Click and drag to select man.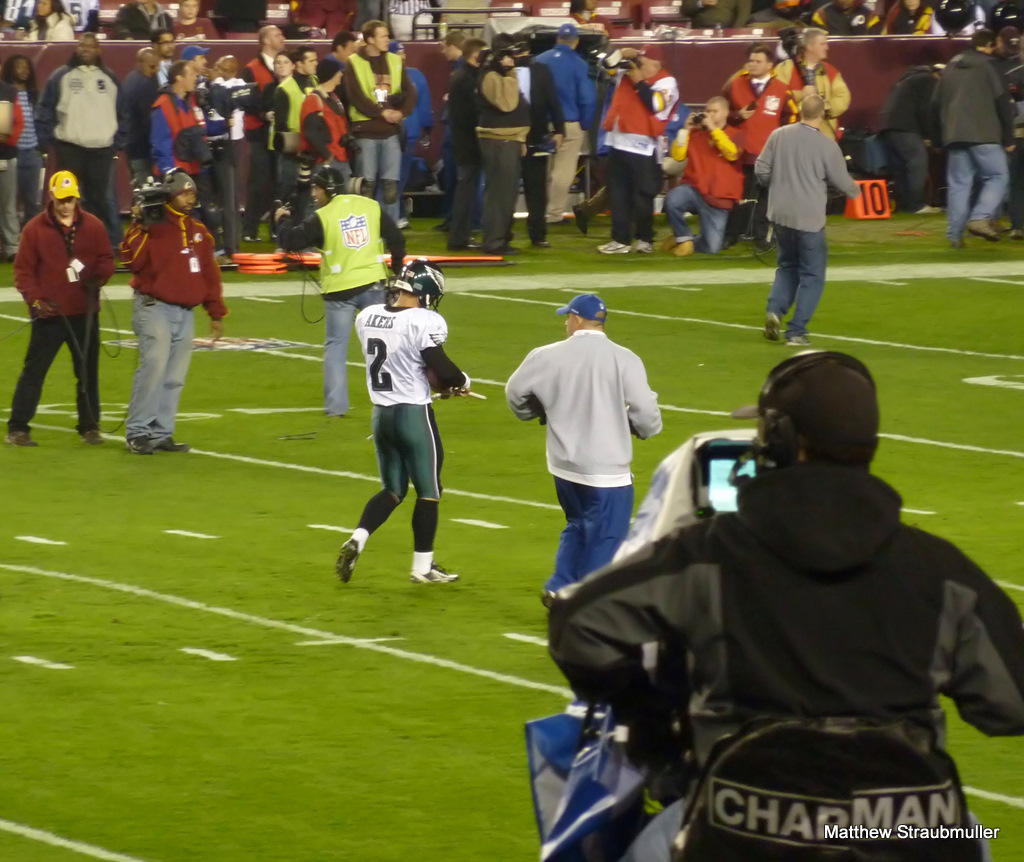
Selection: locate(38, 40, 130, 214).
